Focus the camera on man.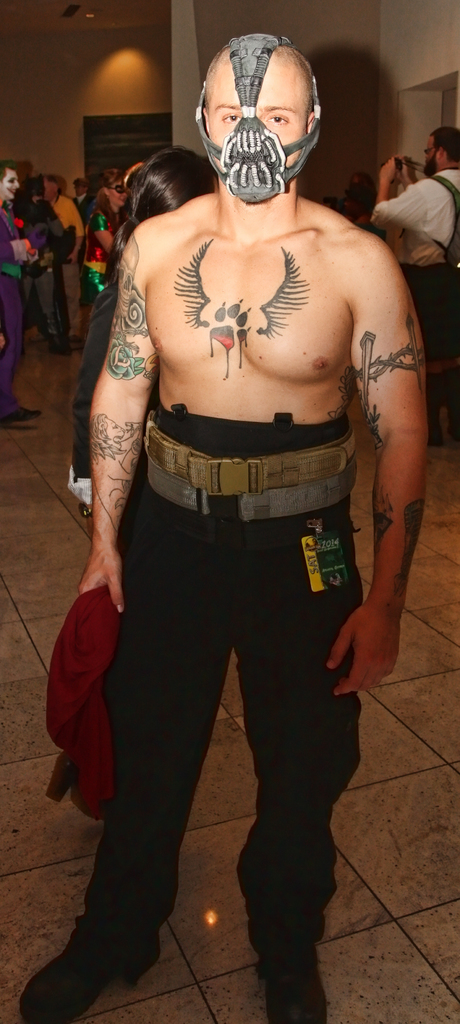
Focus region: box=[37, 175, 84, 349].
